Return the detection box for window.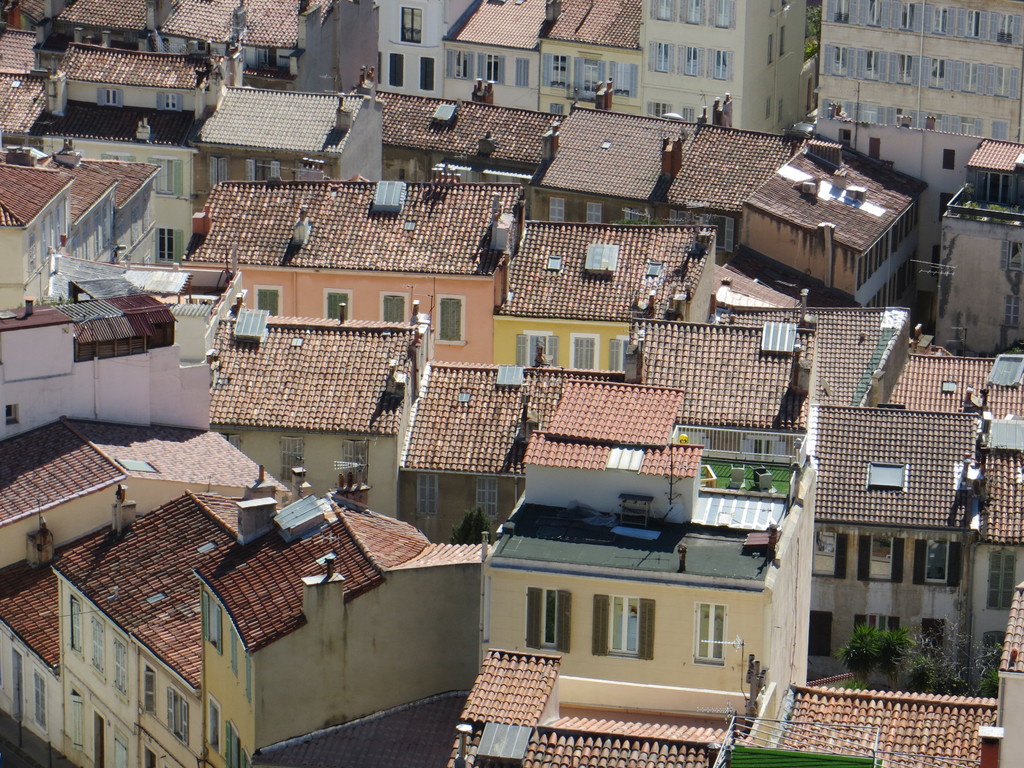
320:285:354:319.
